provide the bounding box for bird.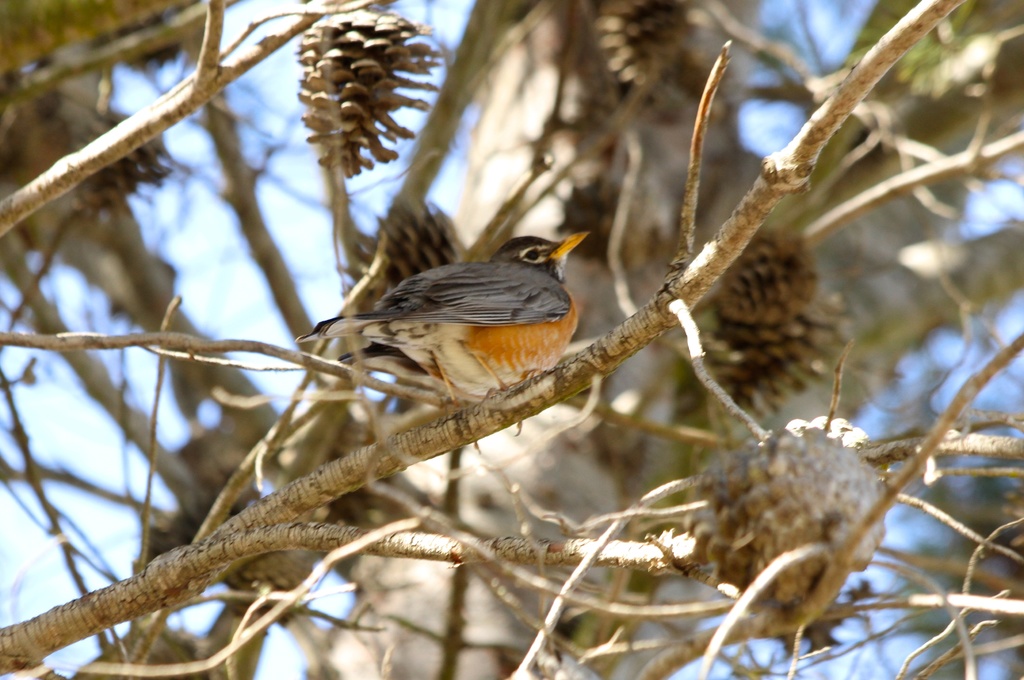
{"x1": 294, "y1": 232, "x2": 593, "y2": 420}.
